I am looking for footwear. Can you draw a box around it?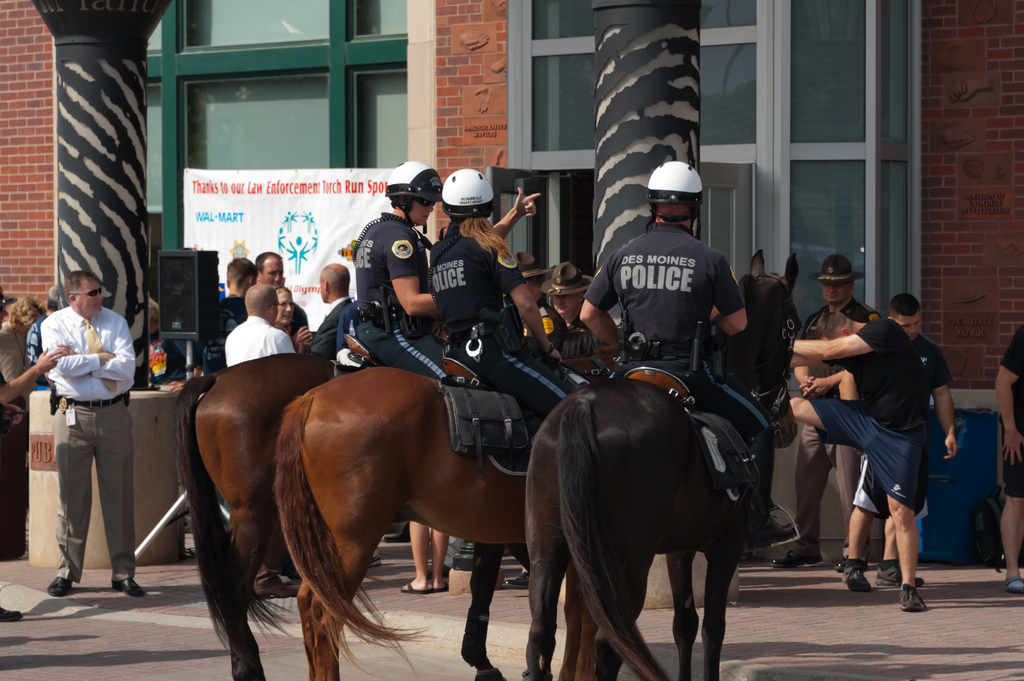
Sure, the bounding box is (left=501, top=570, right=534, bottom=587).
